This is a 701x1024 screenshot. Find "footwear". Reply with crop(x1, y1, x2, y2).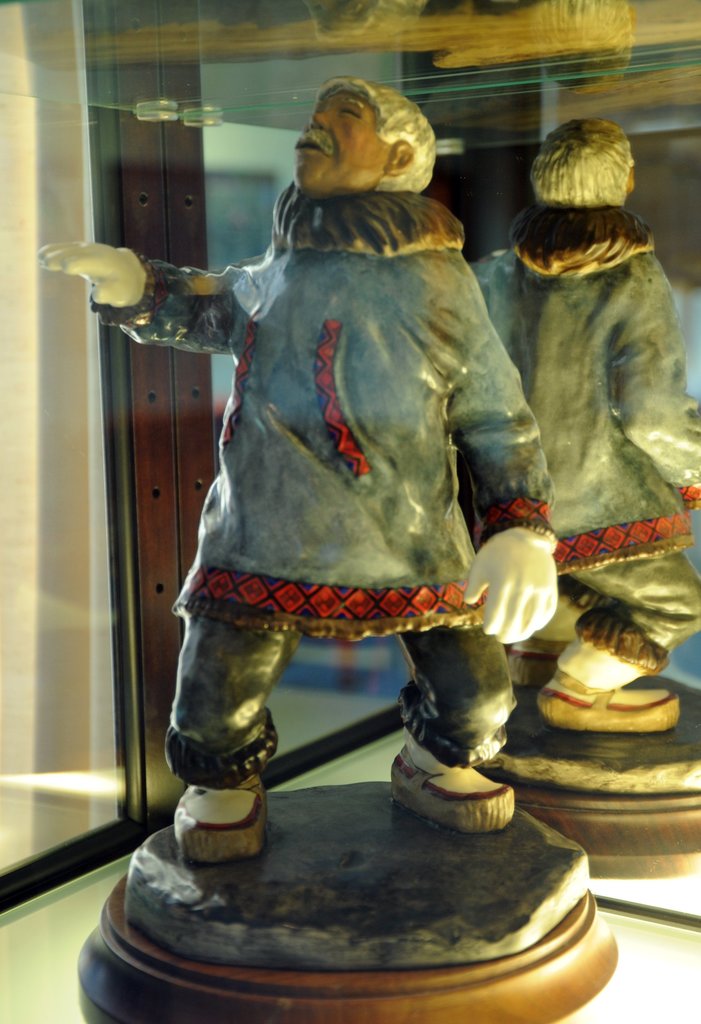
crop(390, 732, 534, 840).
